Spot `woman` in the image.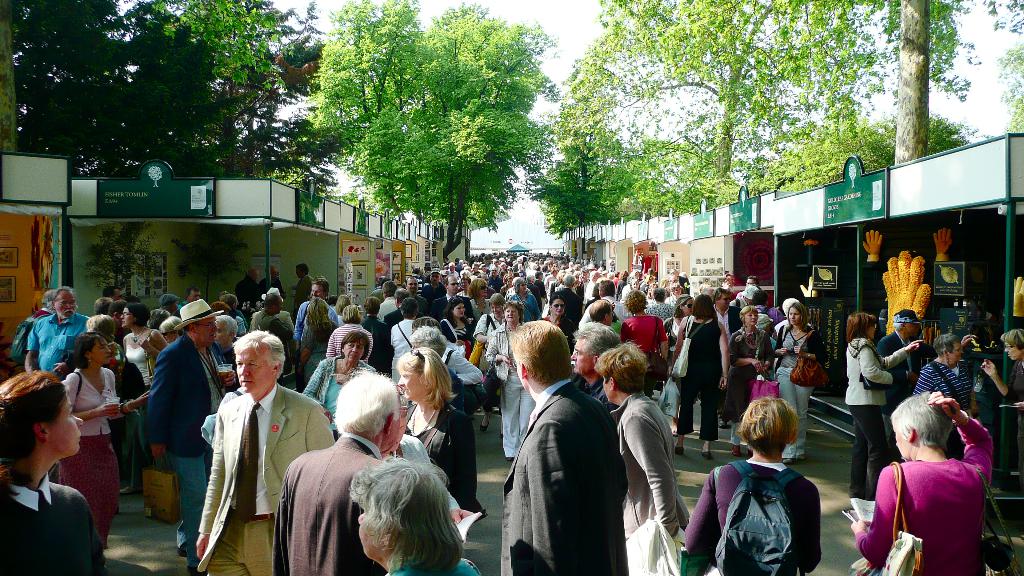
`woman` found at x1=362, y1=297, x2=390, y2=372.
